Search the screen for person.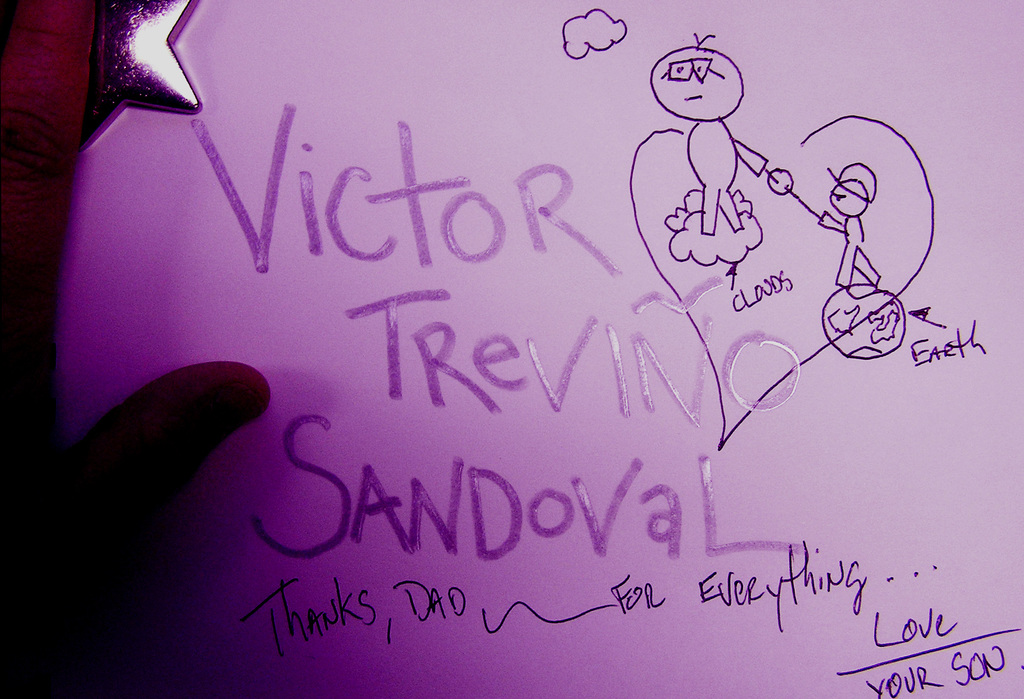
Found at box=[0, 0, 275, 698].
